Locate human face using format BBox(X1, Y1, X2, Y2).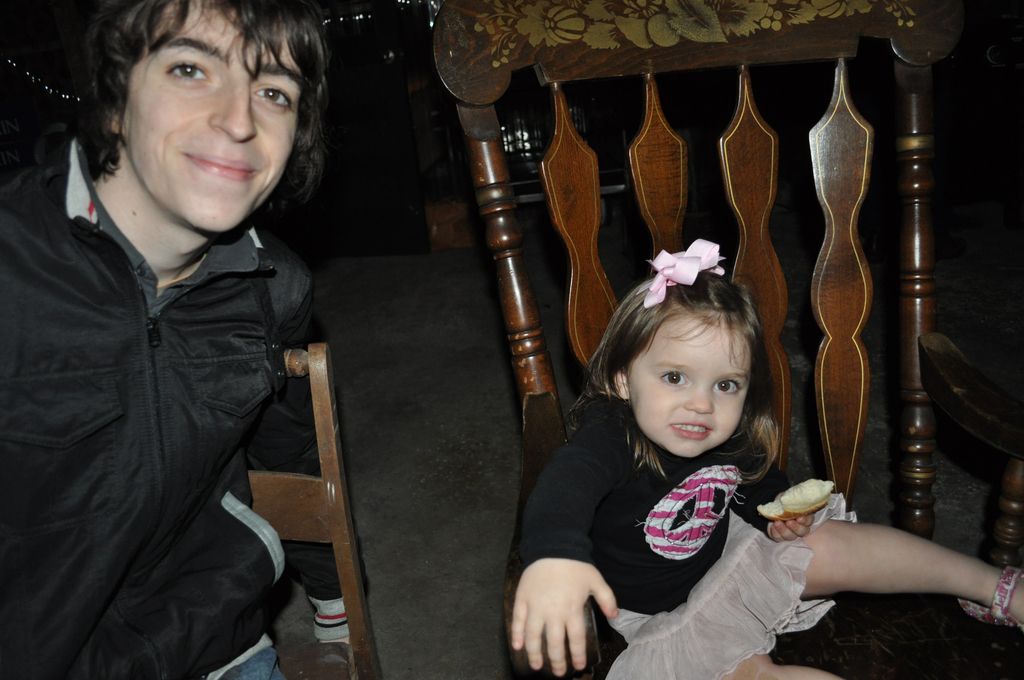
BBox(123, 1, 295, 230).
